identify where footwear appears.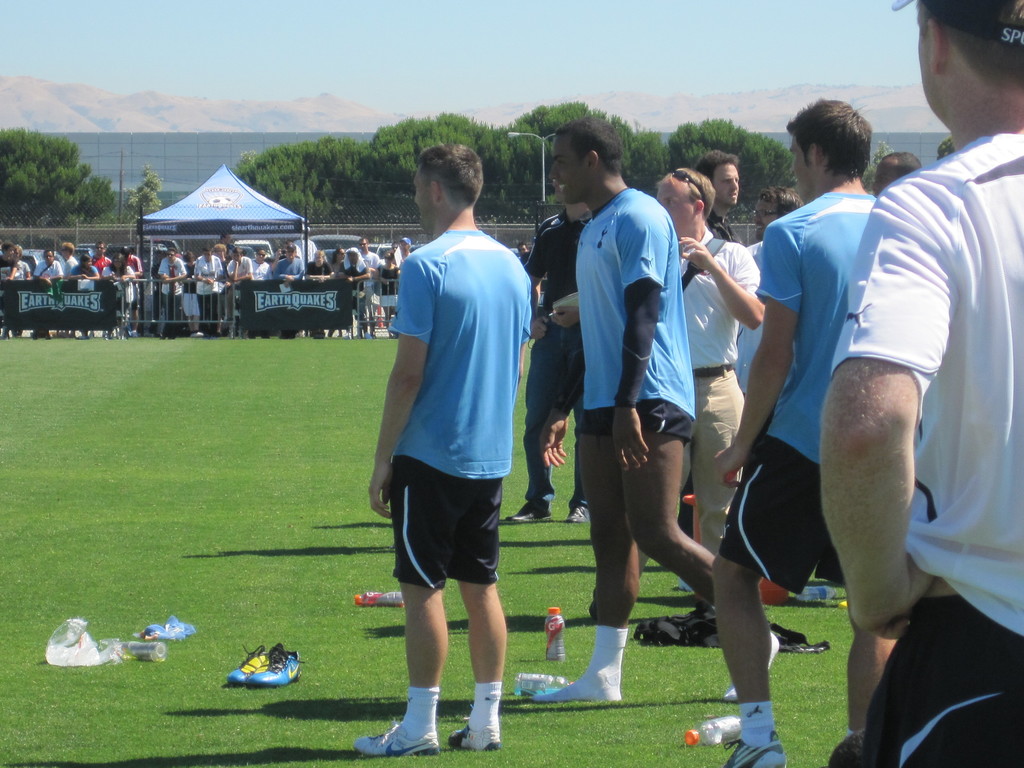
Appears at box(564, 506, 589, 525).
